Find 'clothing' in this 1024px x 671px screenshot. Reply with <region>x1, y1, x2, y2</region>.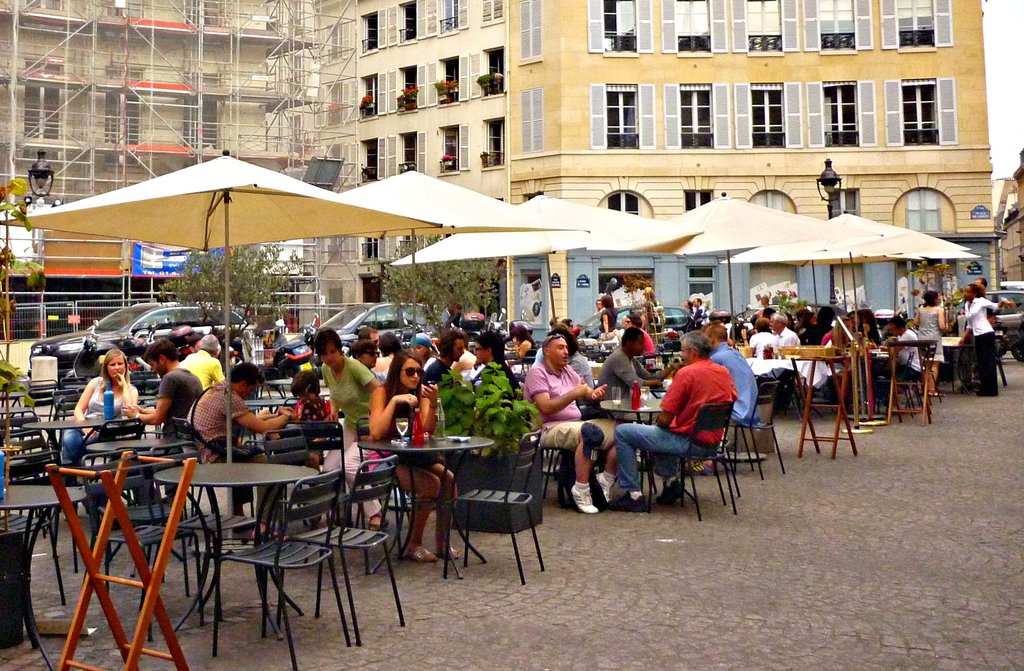
<region>915, 305, 948, 362</region>.
